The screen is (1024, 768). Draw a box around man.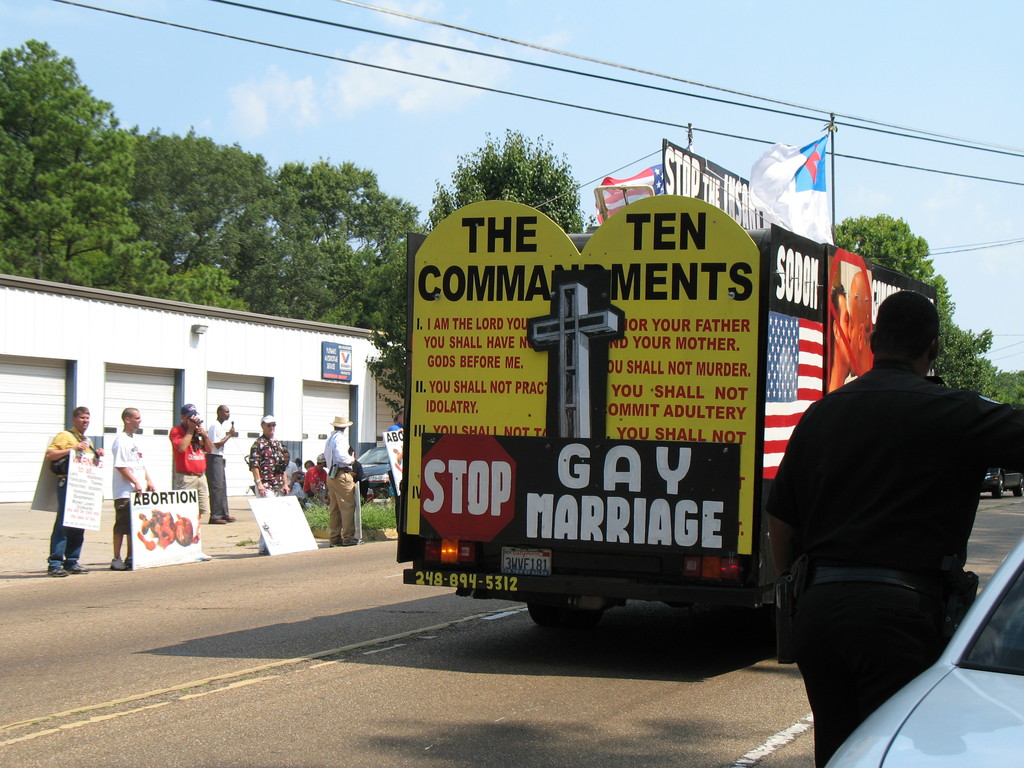
crop(760, 266, 1014, 740).
